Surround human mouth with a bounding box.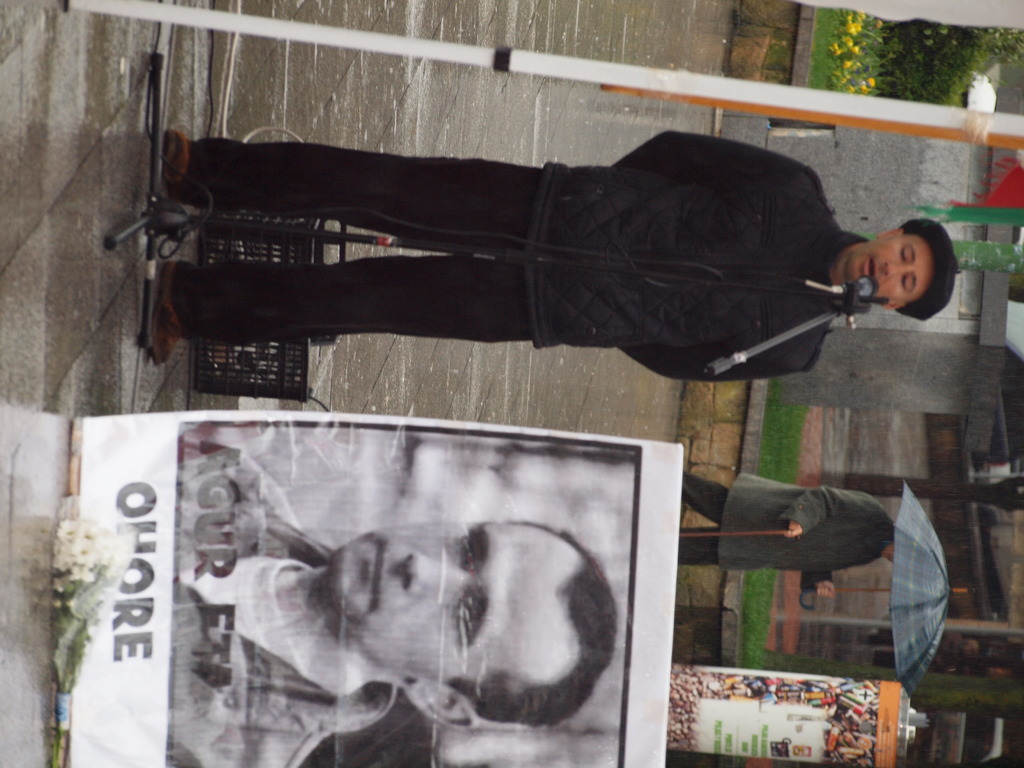
BBox(353, 536, 389, 620).
